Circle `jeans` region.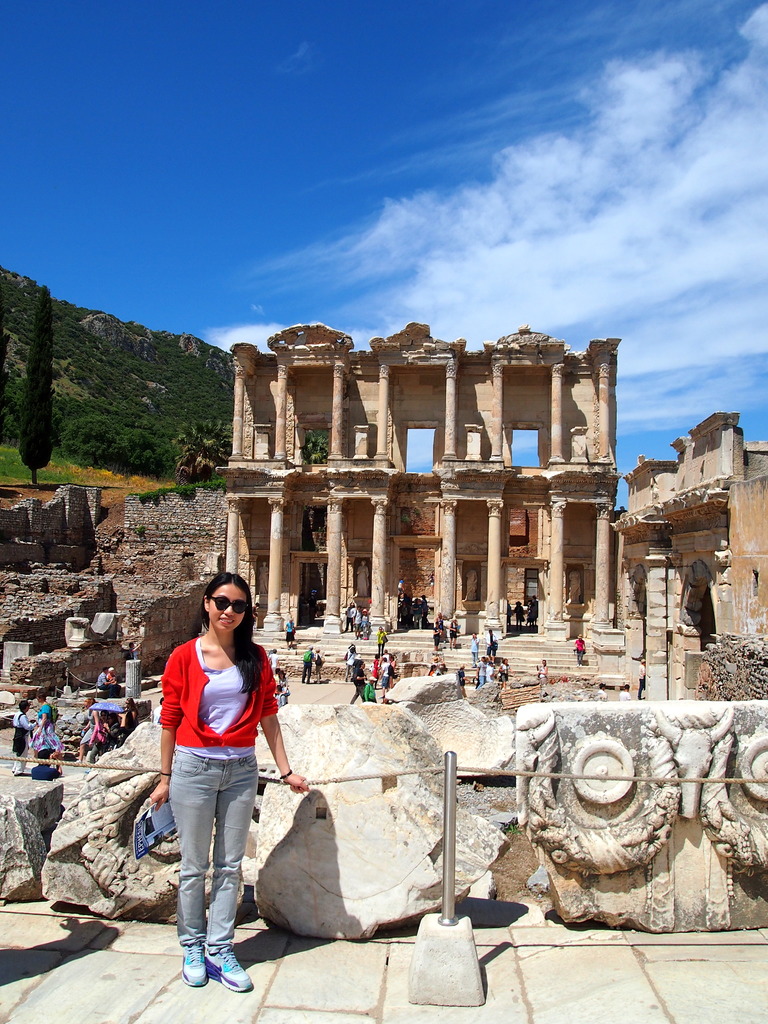
Region: [x1=470, y1=657, x2=482, y2=669].
